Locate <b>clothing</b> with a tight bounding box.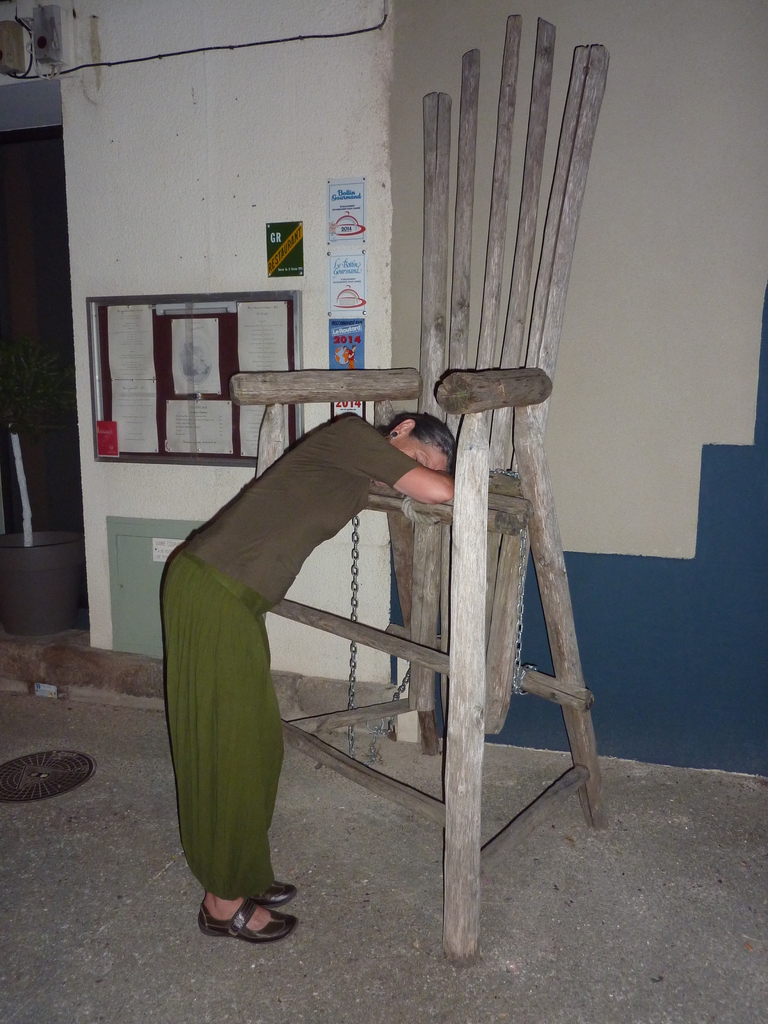
bbox(161, 547, 280, 902).
